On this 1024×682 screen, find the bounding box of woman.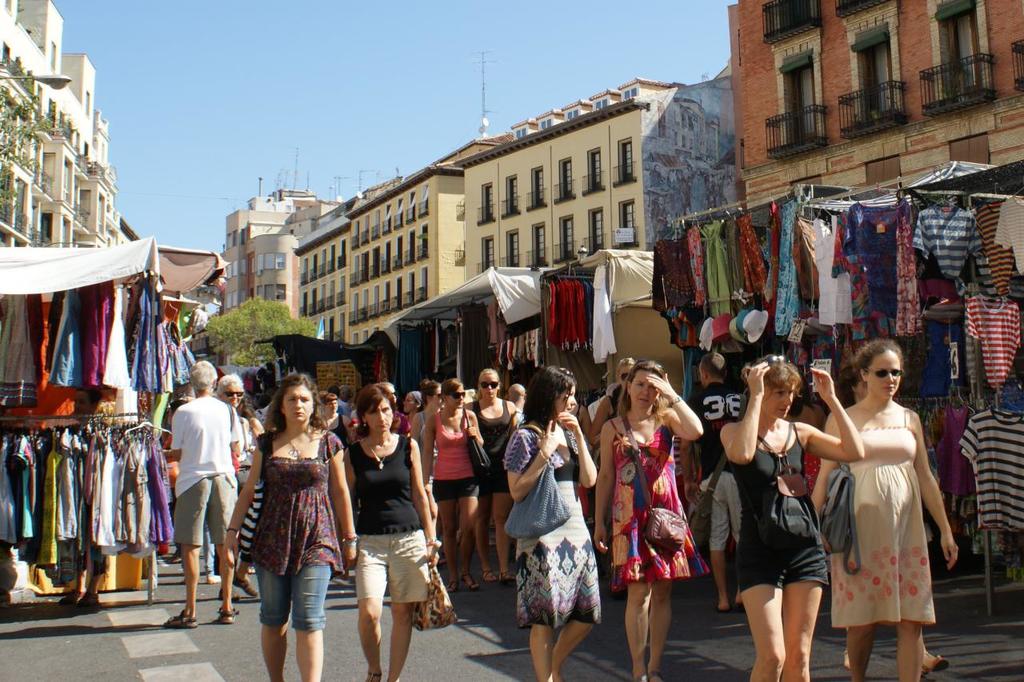
Bounding box: x1=406, y1=387, x2=433, y2=437.
